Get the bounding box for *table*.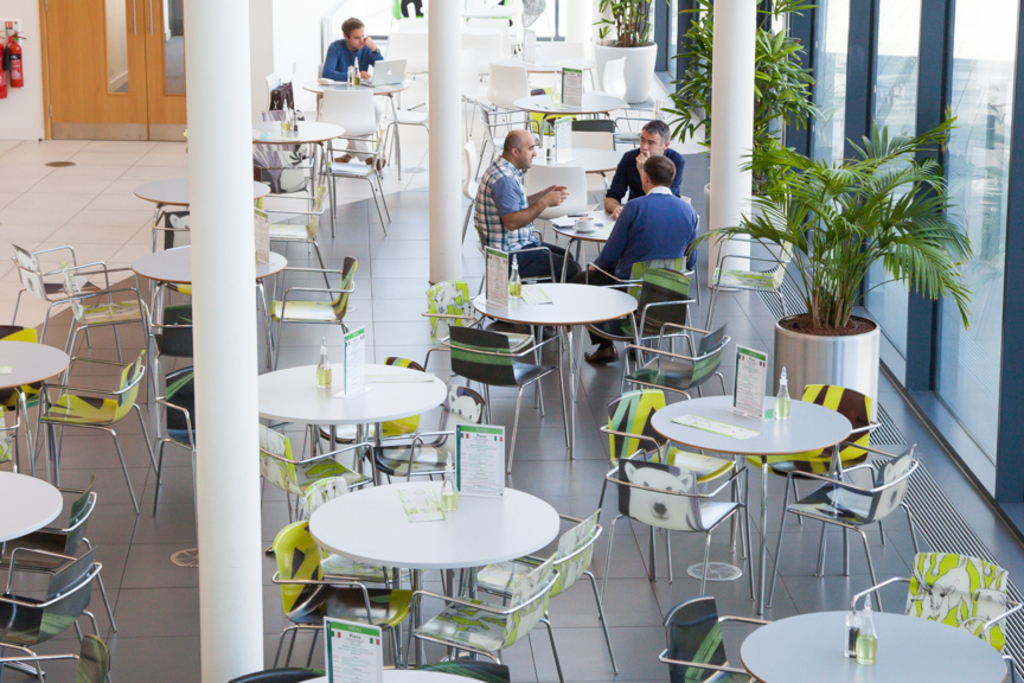
bbox(128, 174, 277, 213).
